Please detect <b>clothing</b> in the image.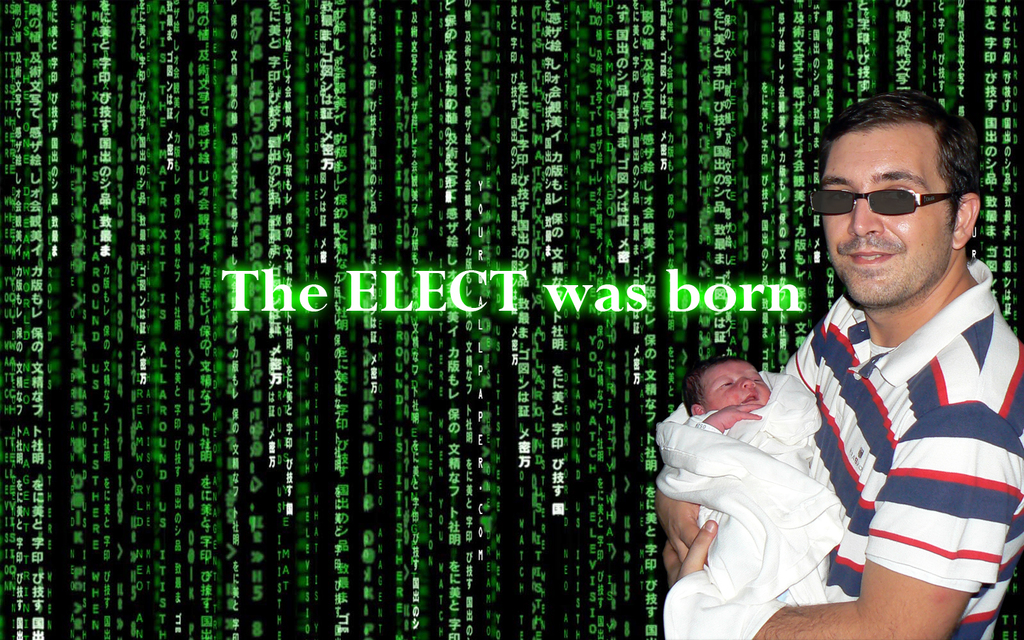
select_region(801, 282, 1018, 639).
